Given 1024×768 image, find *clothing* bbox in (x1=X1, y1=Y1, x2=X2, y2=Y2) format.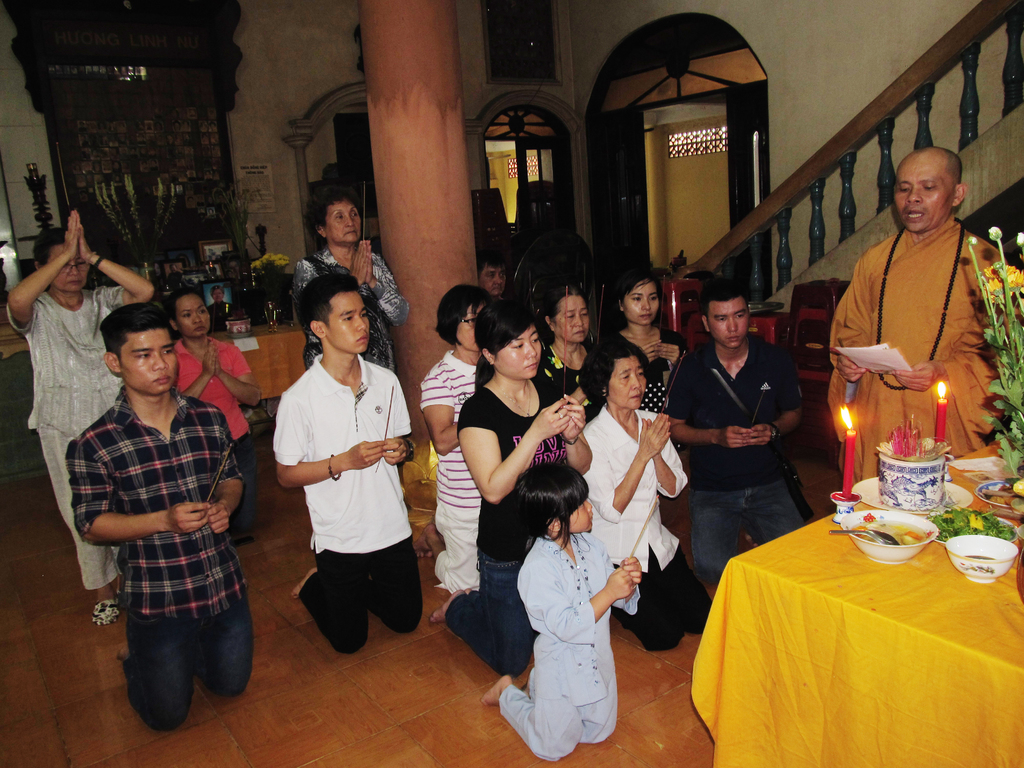
(x1=535, y1=338, x2=595, y2=417).
